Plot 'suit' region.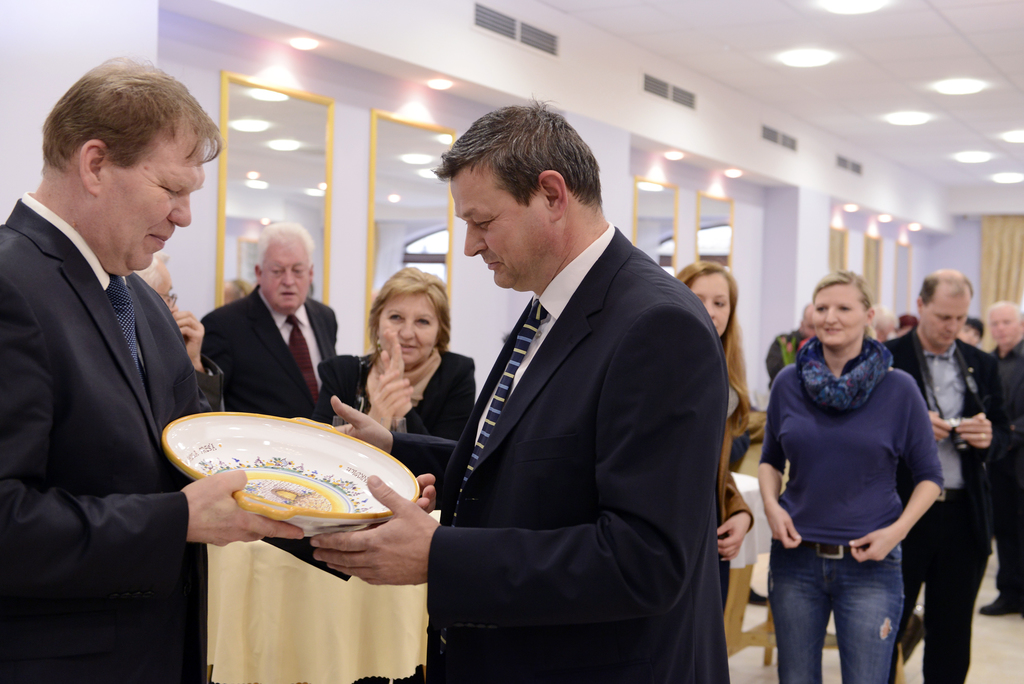
Plotted at <region>0, 190, 353, 683</region>.
